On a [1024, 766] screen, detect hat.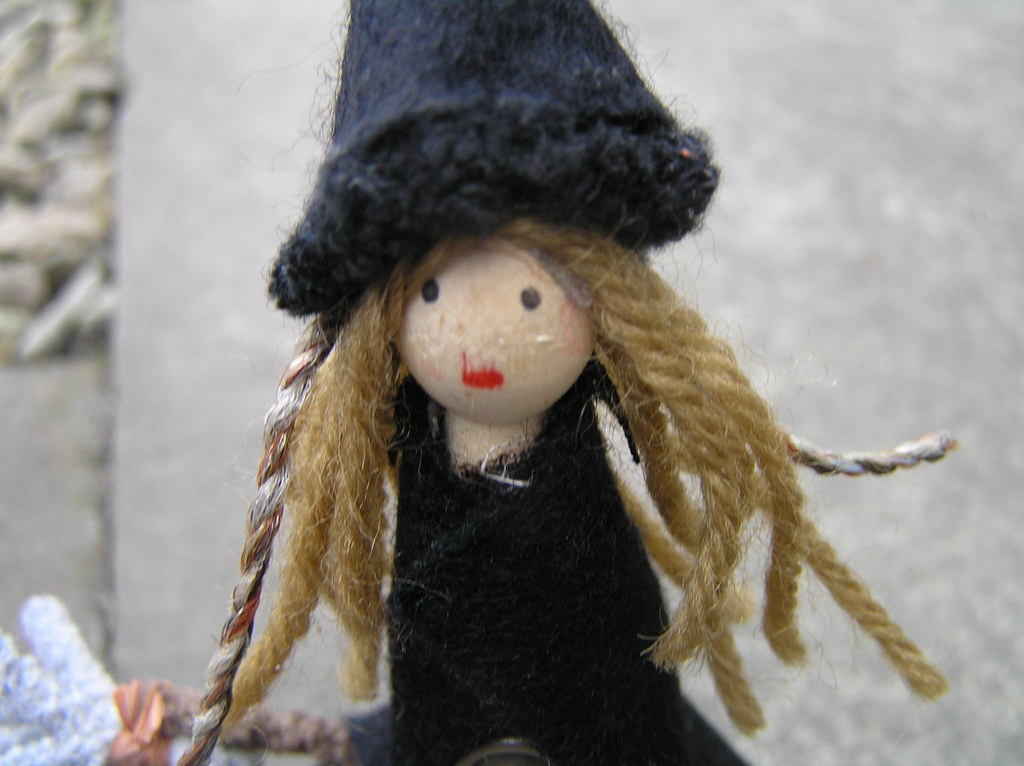
262/0/720/314.
